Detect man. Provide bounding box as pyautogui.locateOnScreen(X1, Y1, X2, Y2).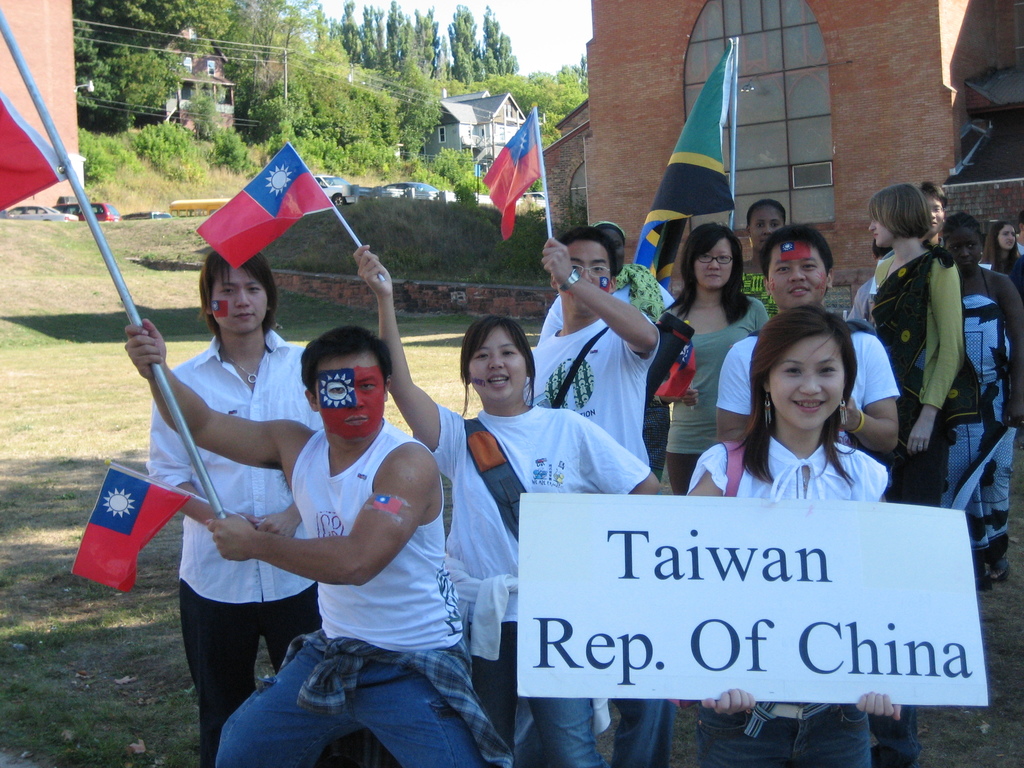
pyautogui.locateOnScreen(114, 313, 518, 766).
